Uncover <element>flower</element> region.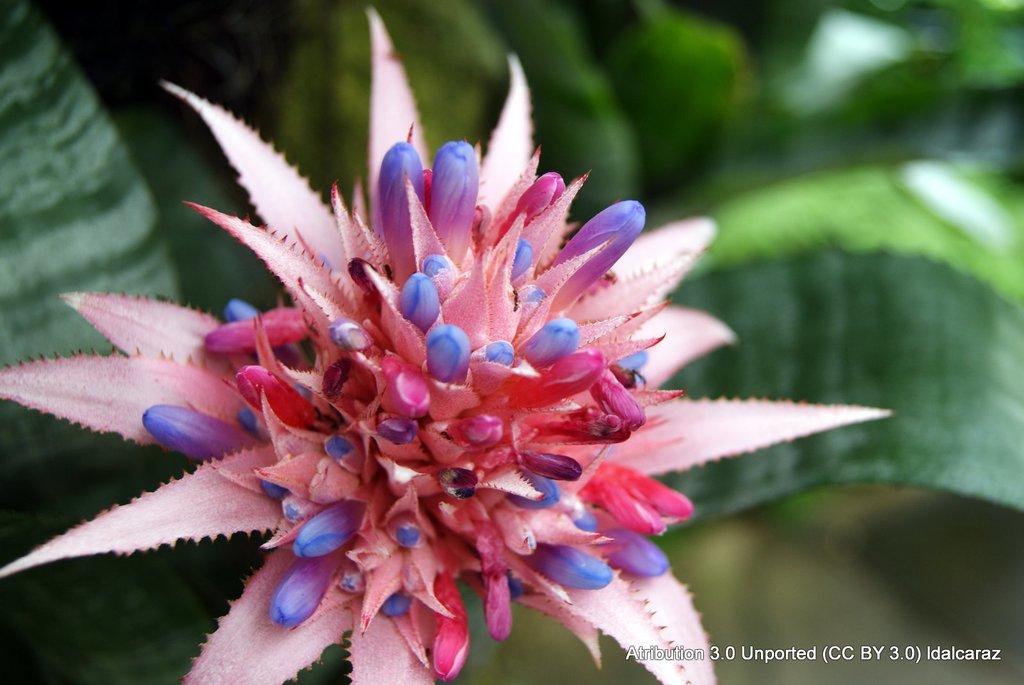
Uncovered: {"x1": 0, "y1": 7, "x2": 890, "y2": 684}.
